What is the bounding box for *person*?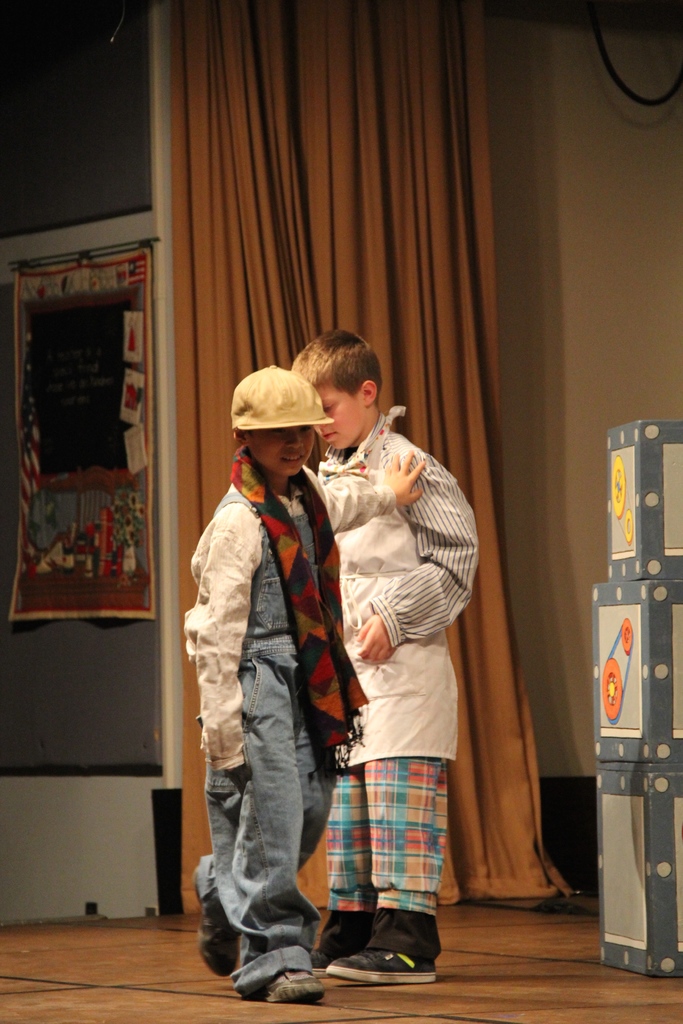
detection(290, 318, 479, 991).
